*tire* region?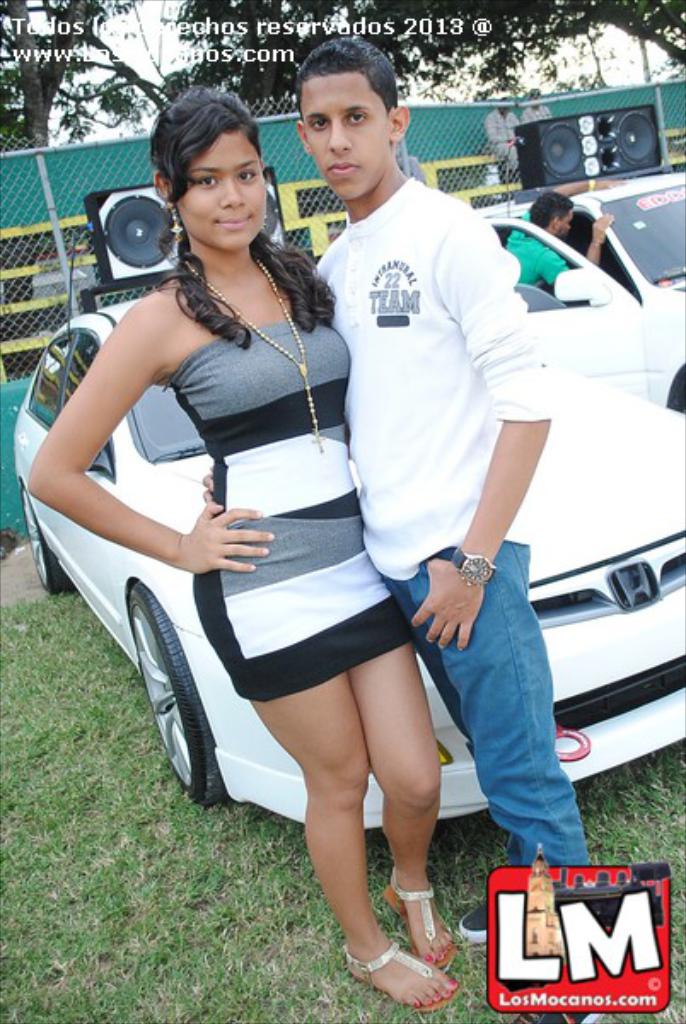
[22, 488, 73, 592]
